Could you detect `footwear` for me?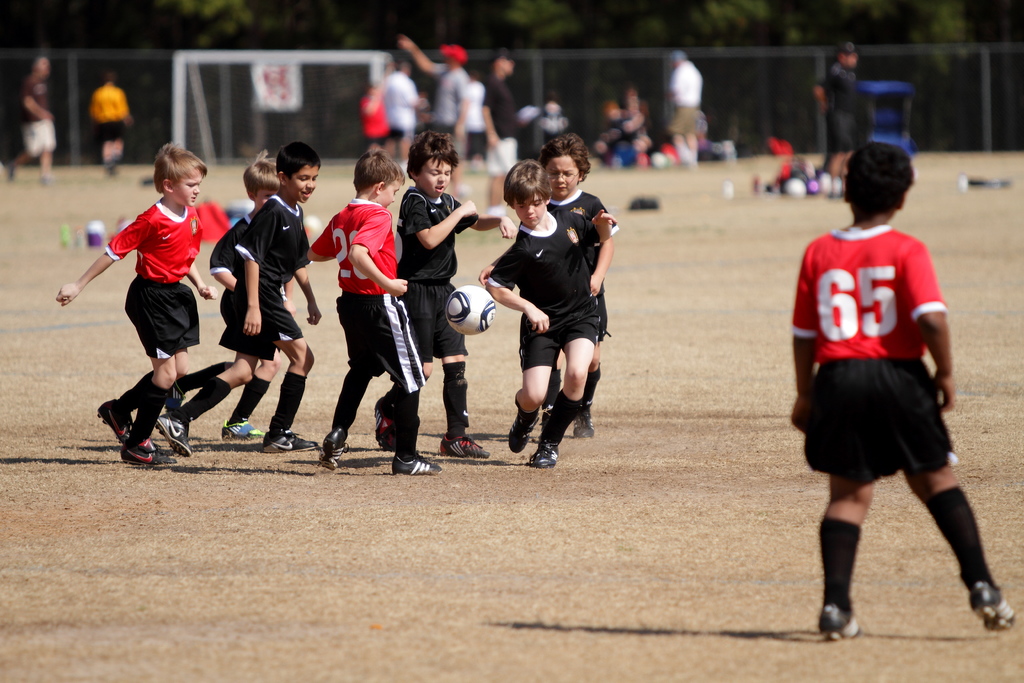
Detection result: Rect(124, 429, 175, 472).
